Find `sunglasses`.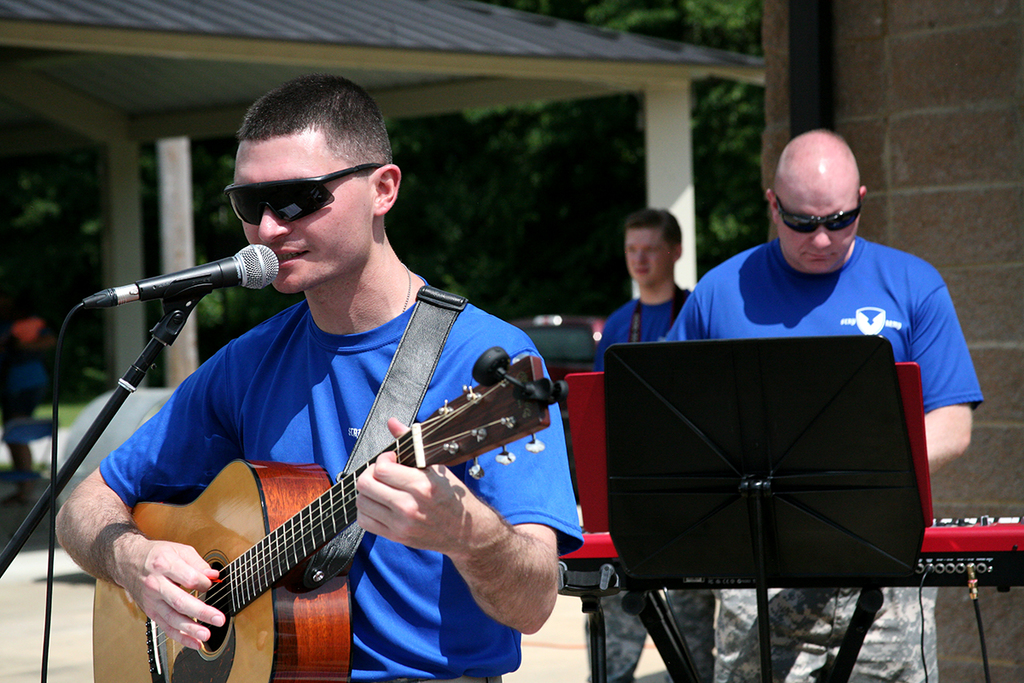
l=217, t=157, r=387, b=229.
